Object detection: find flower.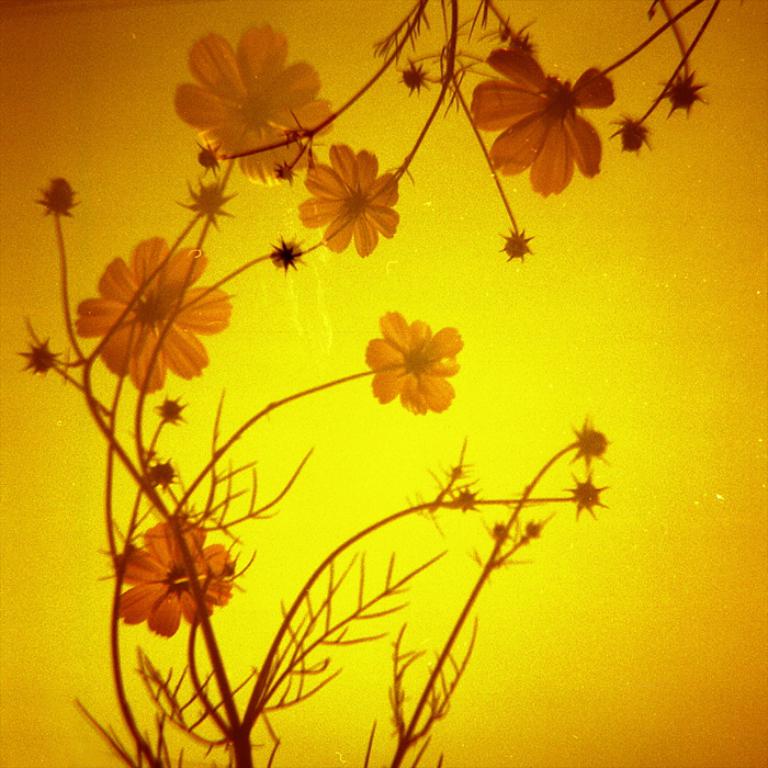
rect(522, 517, 541, 537).
